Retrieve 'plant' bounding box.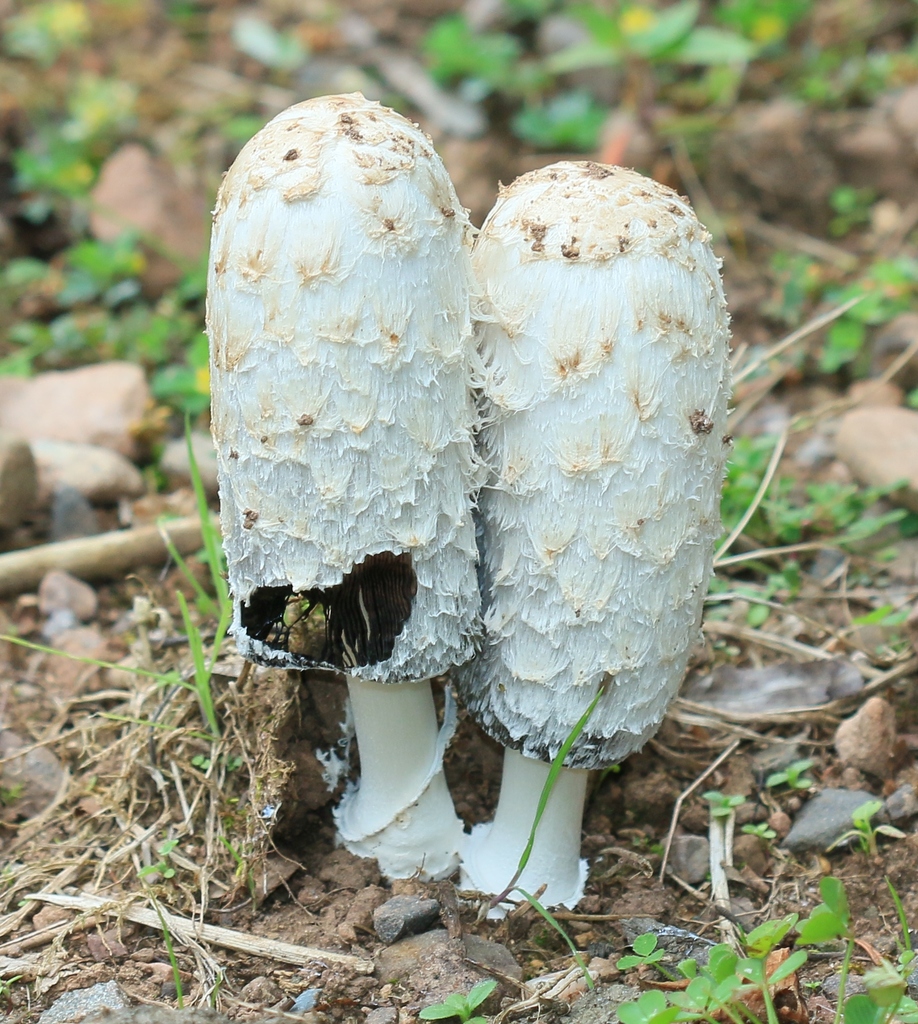
Bounding box: region(745, 814, 778, 844).
